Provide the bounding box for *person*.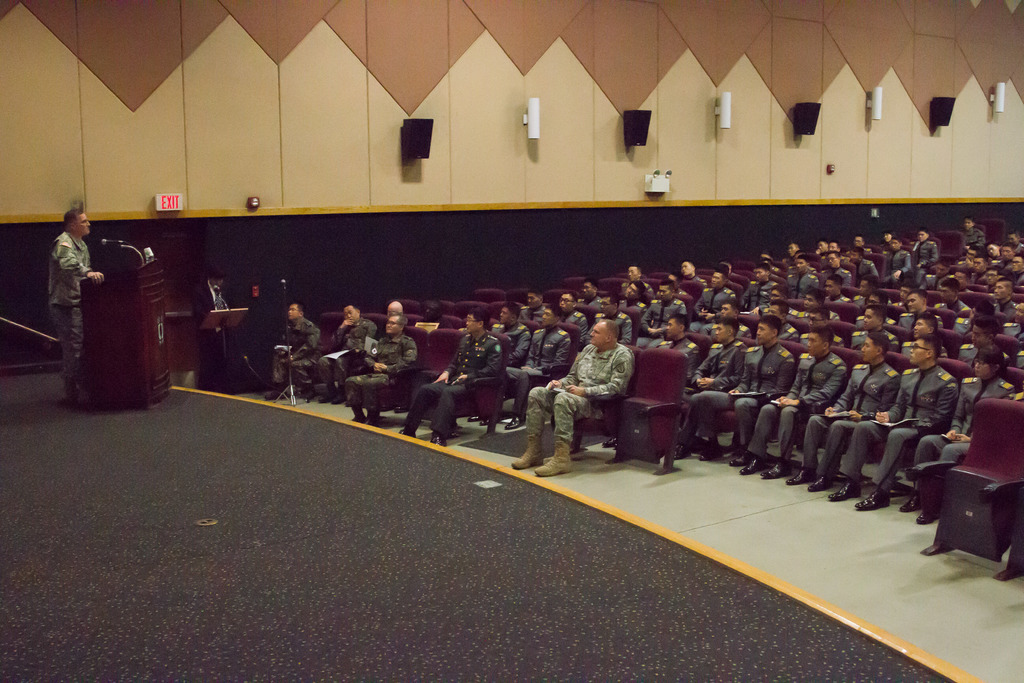
rect(688, 267, 738, 335).
